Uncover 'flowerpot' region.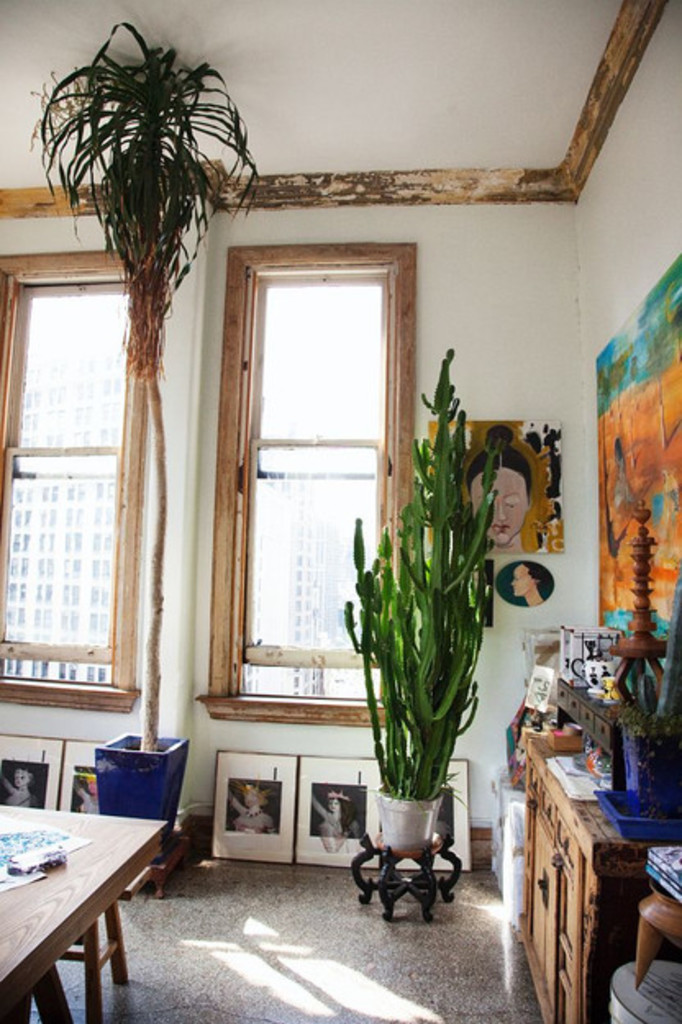
Uncovered: 97 726 192 867.
